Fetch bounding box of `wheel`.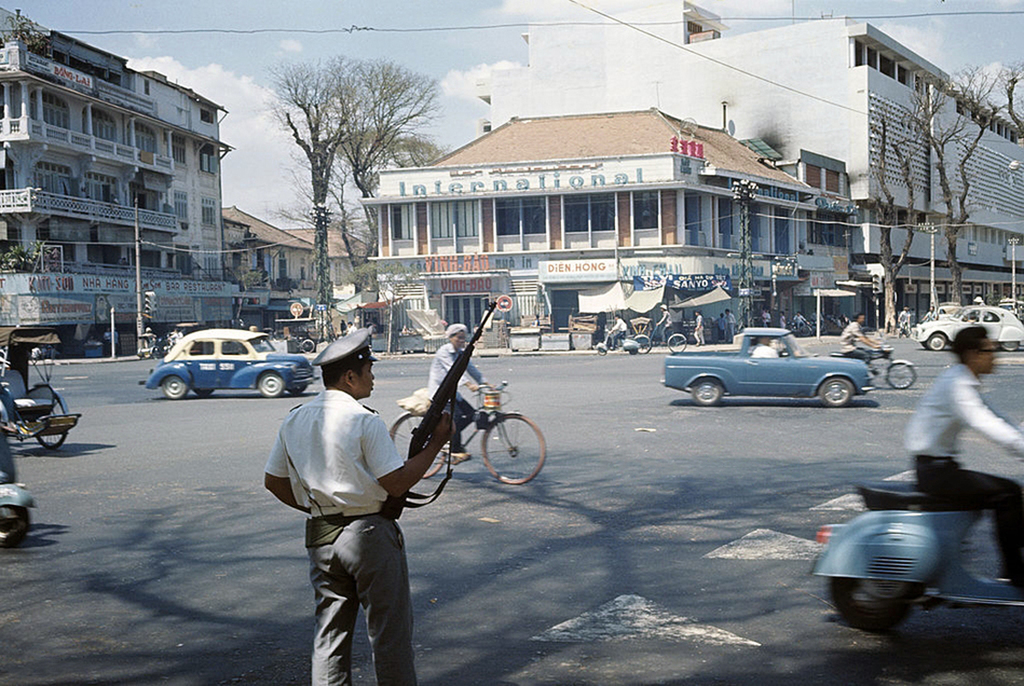
Bbox: [688, 376, 720, 406].
